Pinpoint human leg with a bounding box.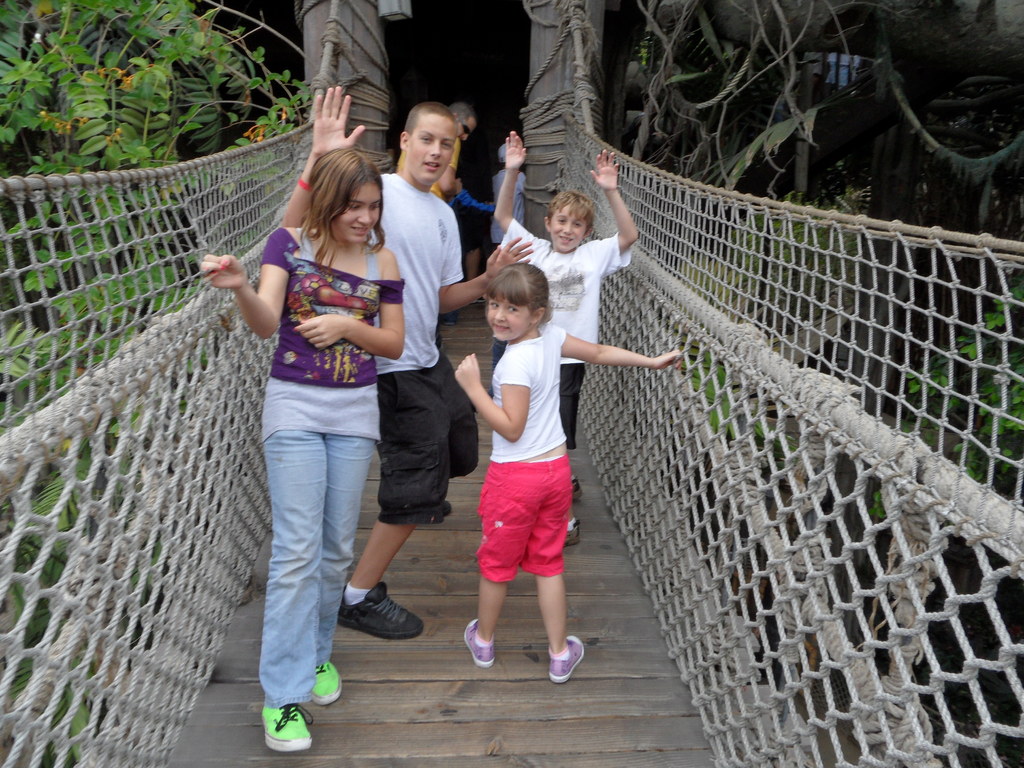
bbox(461, 445, 538, 666).
